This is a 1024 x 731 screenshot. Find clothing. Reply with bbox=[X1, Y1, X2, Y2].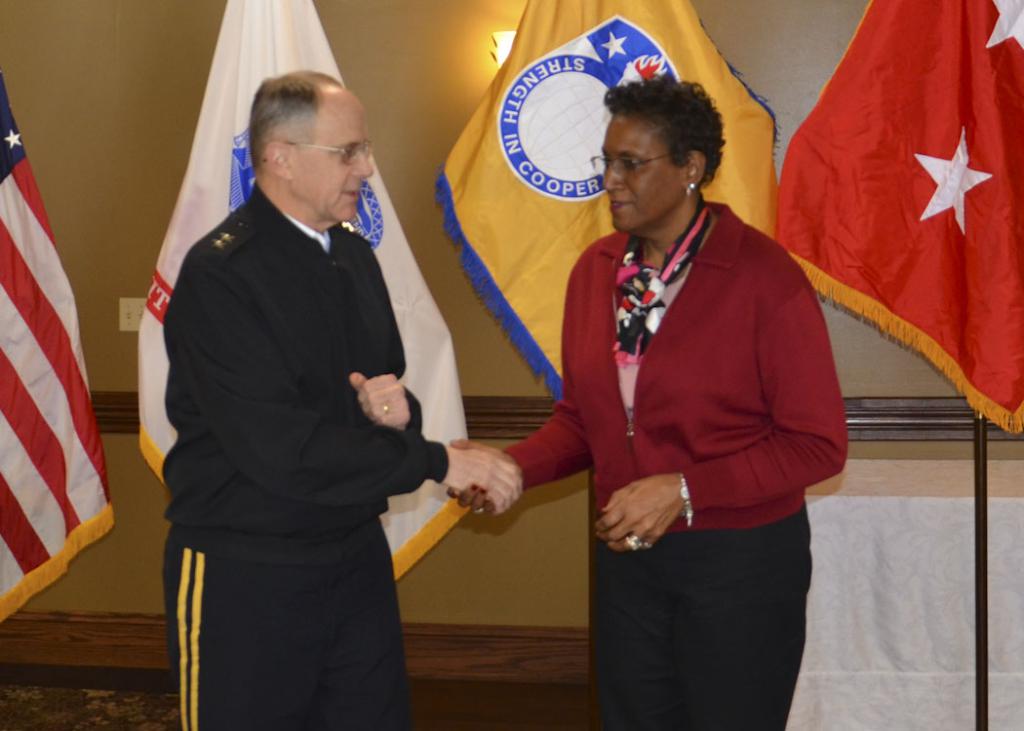
bbox=[506, 204, 844, 730].
